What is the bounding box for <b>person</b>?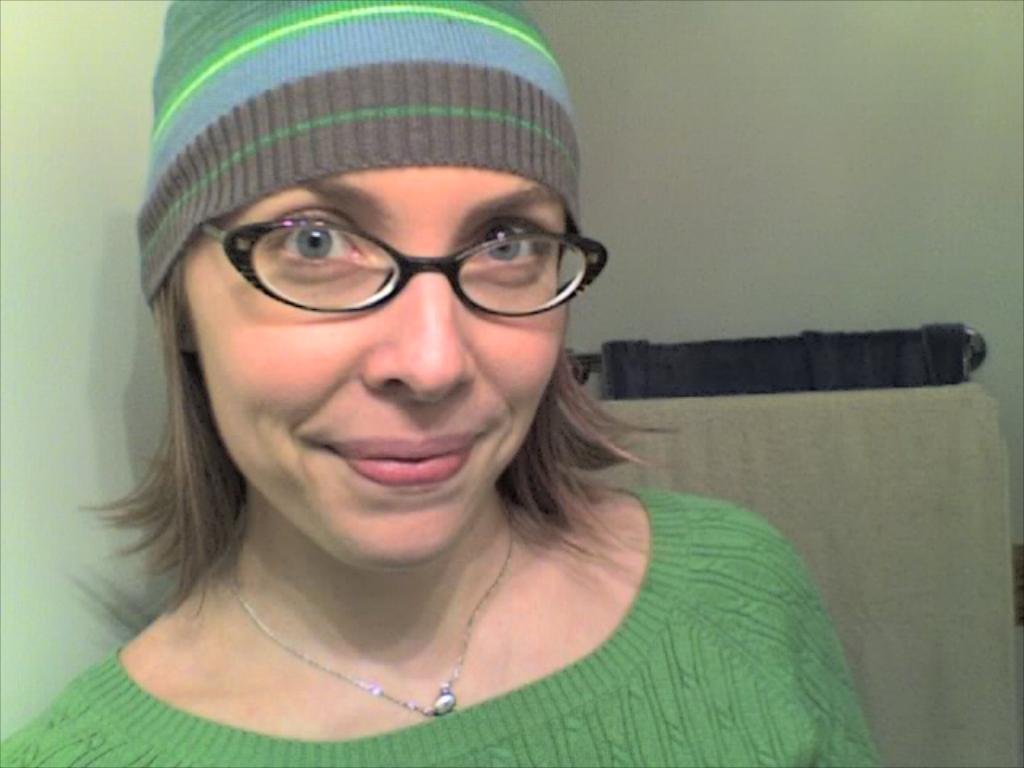
43/26/816/767.
